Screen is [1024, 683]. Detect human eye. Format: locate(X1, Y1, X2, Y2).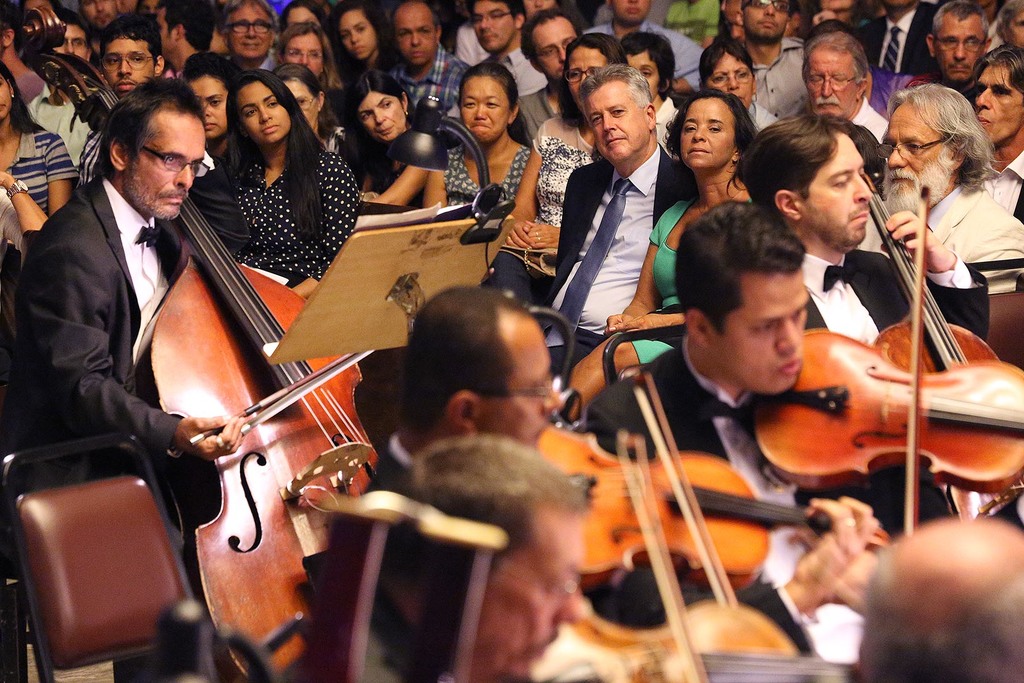
locate(988, 86, 1014, 98).
